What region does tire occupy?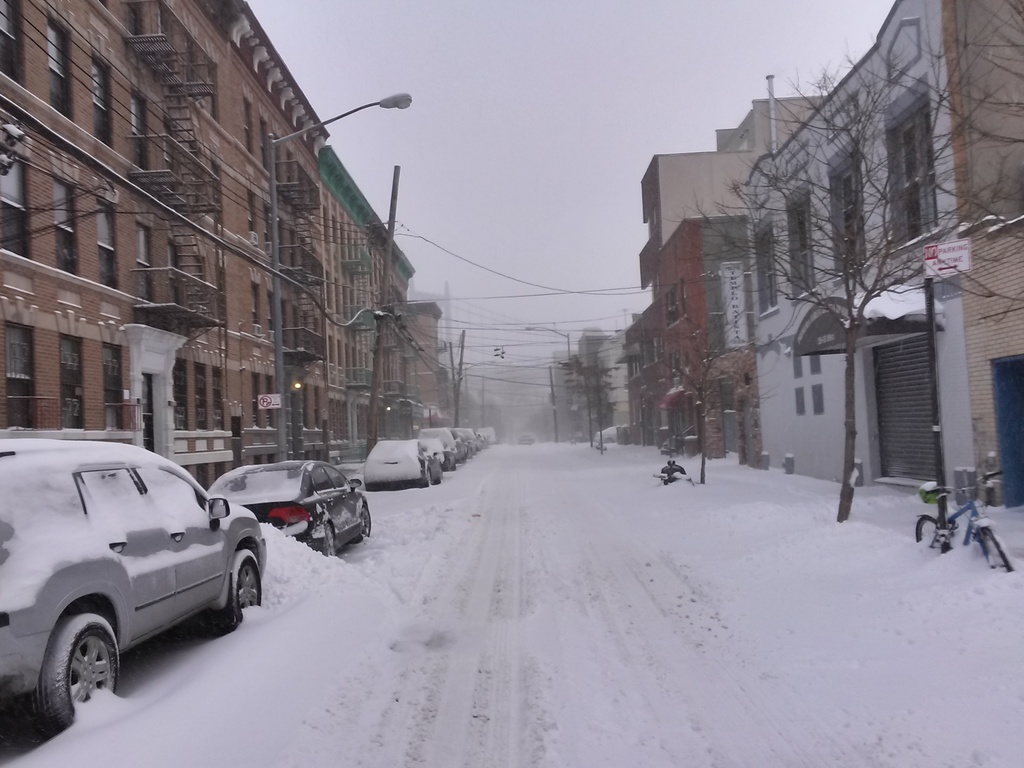
326, 519, 337, 562.
